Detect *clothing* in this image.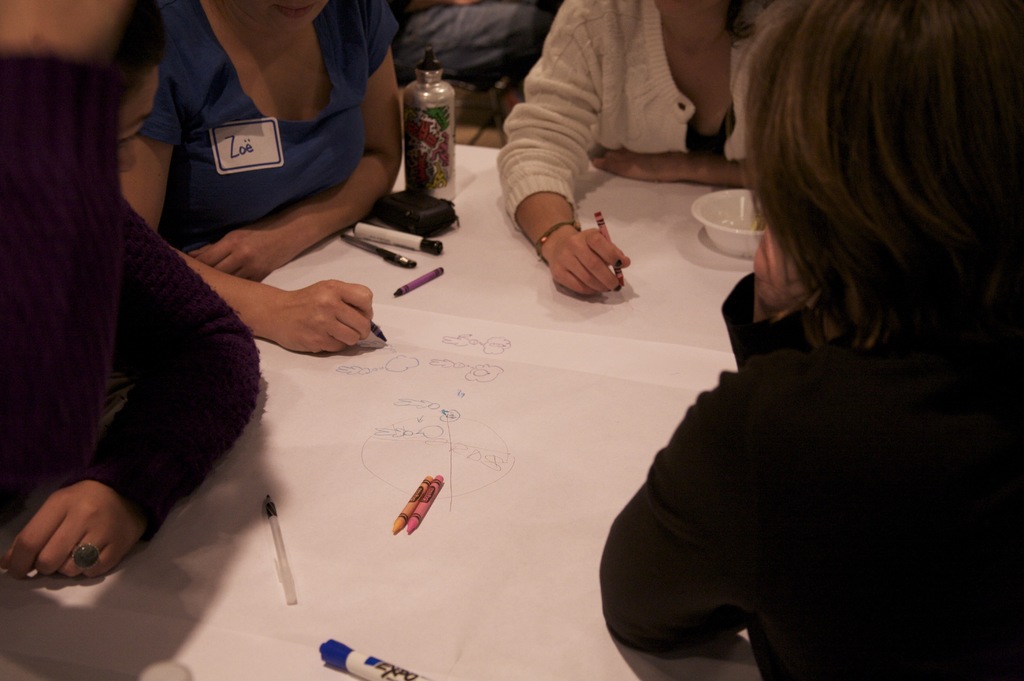
Detection: region(601, 188, 995, 680).
